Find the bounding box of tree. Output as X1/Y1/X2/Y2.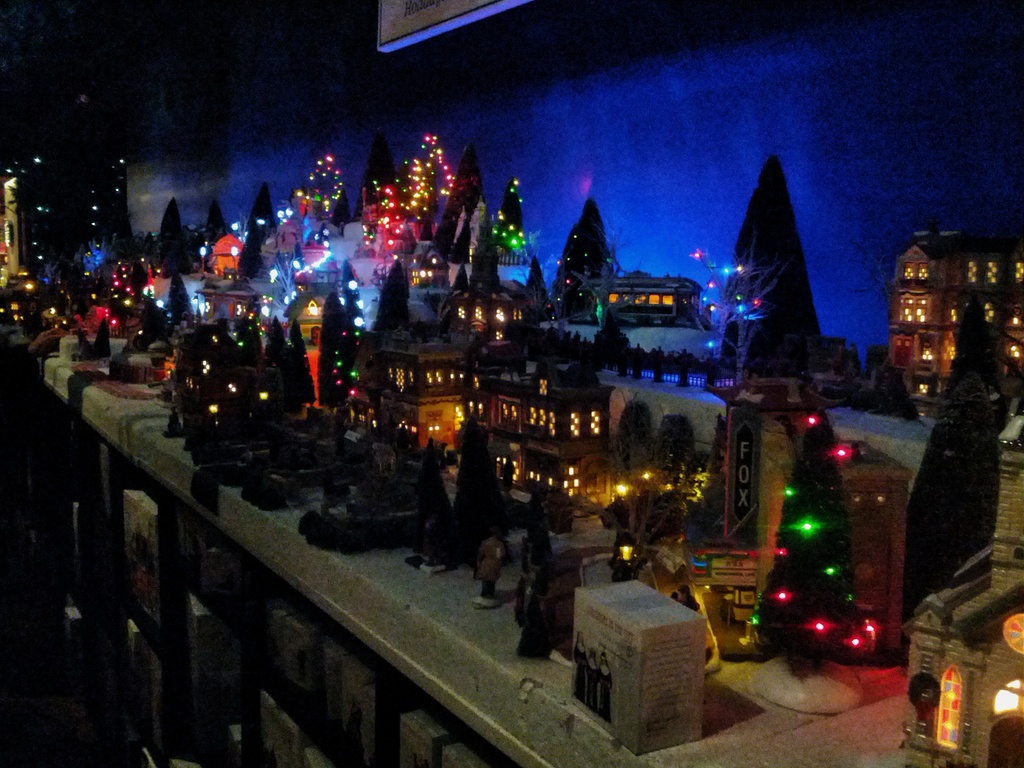
759/415/889/678.
